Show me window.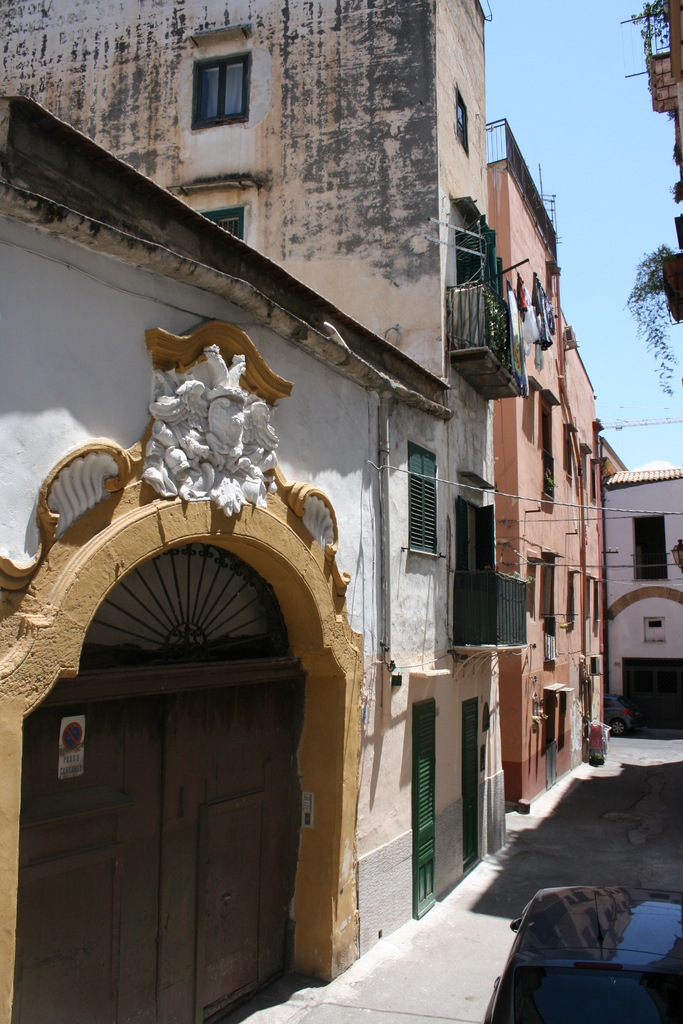
window is here: <region>453, 225, 486, 280</region>.
